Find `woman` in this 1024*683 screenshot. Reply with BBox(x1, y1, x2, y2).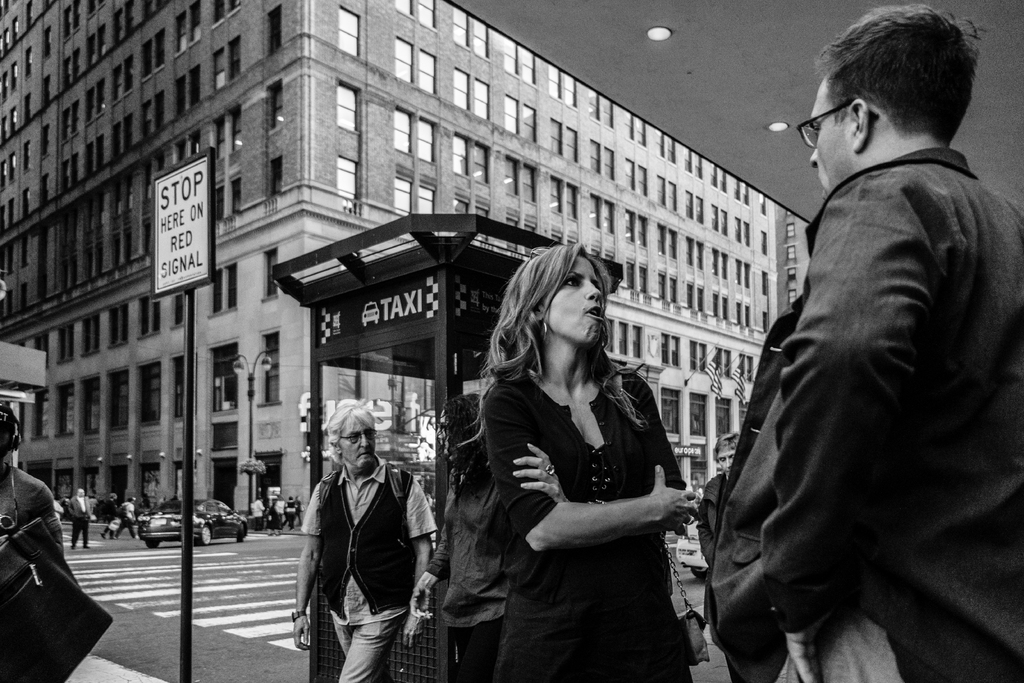
BBox(412, 392, 521, 682).
